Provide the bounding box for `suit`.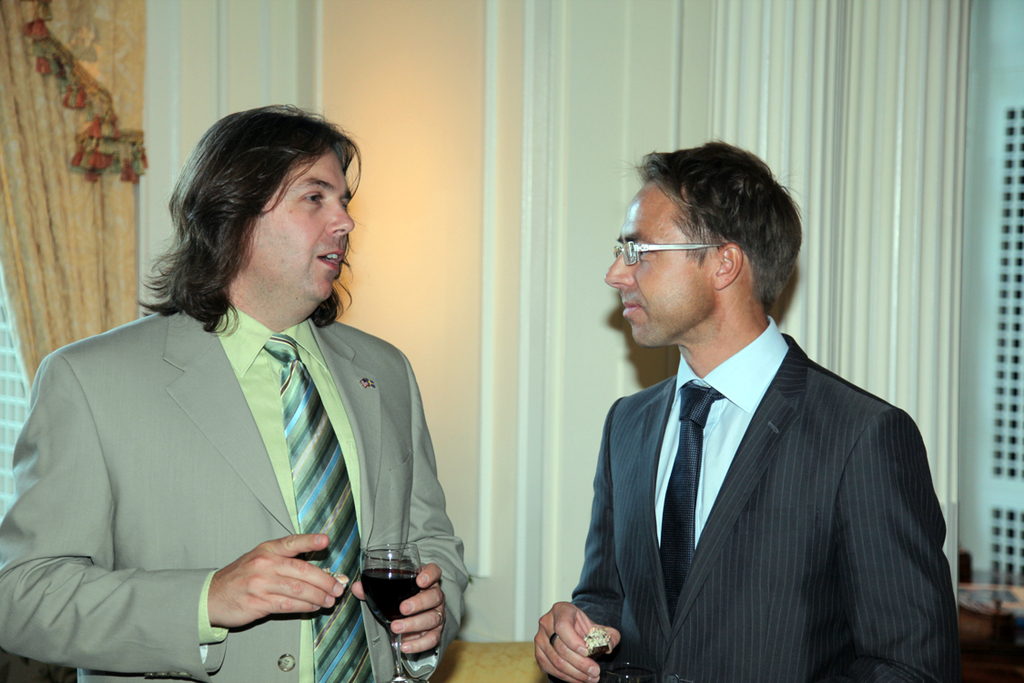
549, 247, 968, 674.
